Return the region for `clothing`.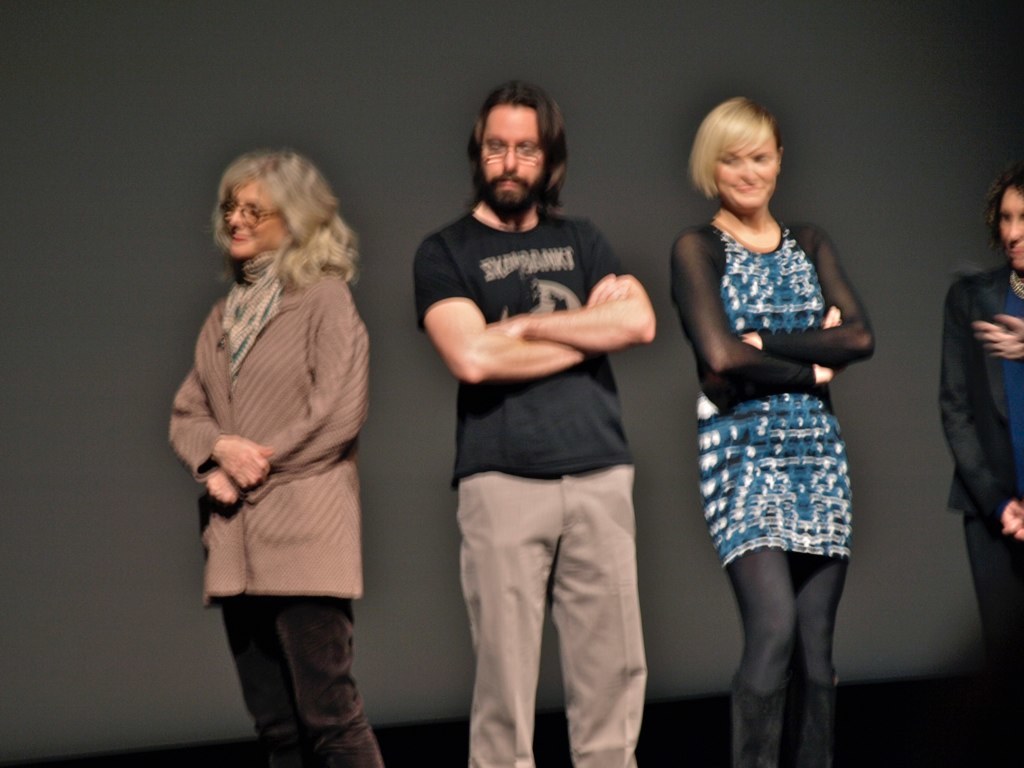
{"x1": 677, "y1": 222, "x2": 847, "y2": 761}.
